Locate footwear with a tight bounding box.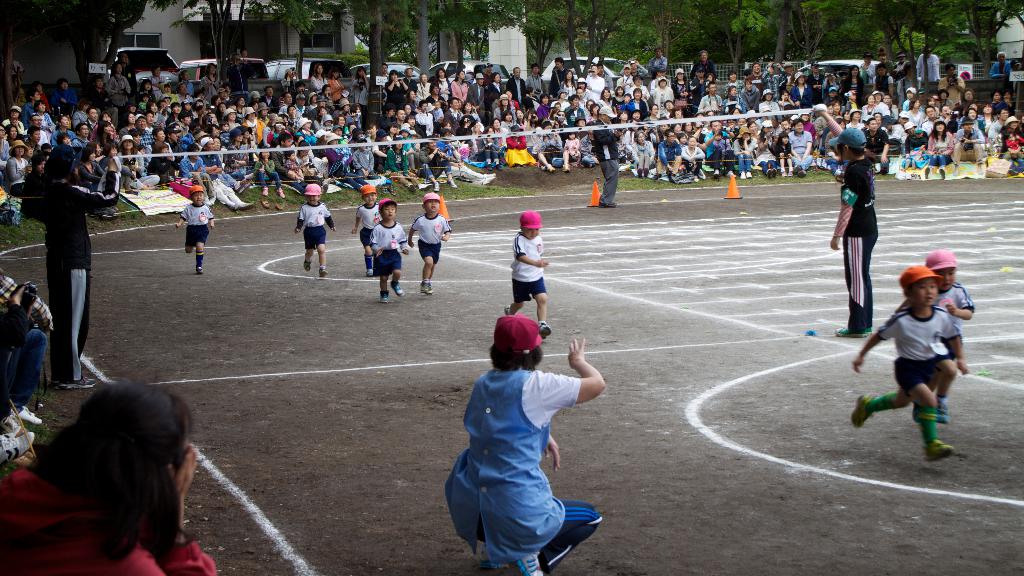
select_region(76, 366, 95, 383).
